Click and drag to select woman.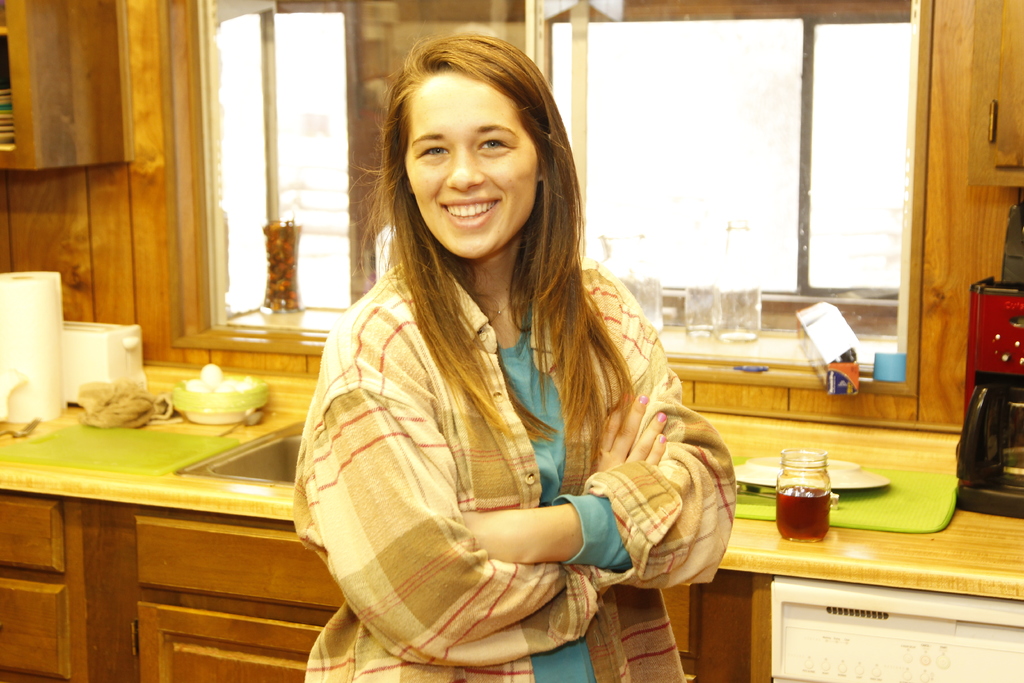
Selection: Rect(273, 50, 733, 679).
